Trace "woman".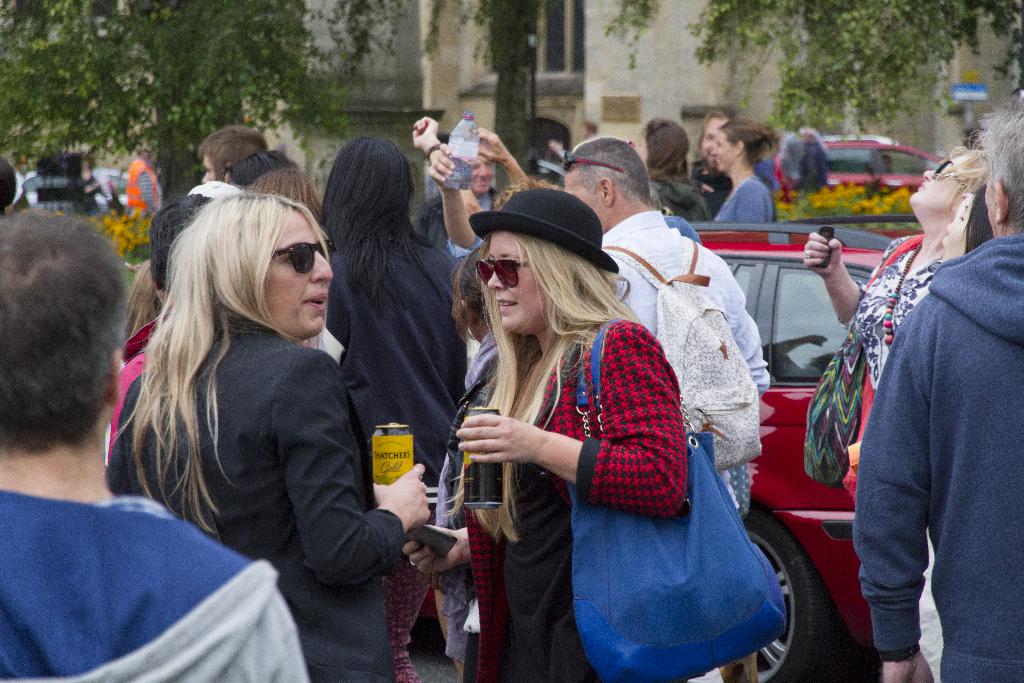
Traced to <region>247, 167, 322, 219</region>.
